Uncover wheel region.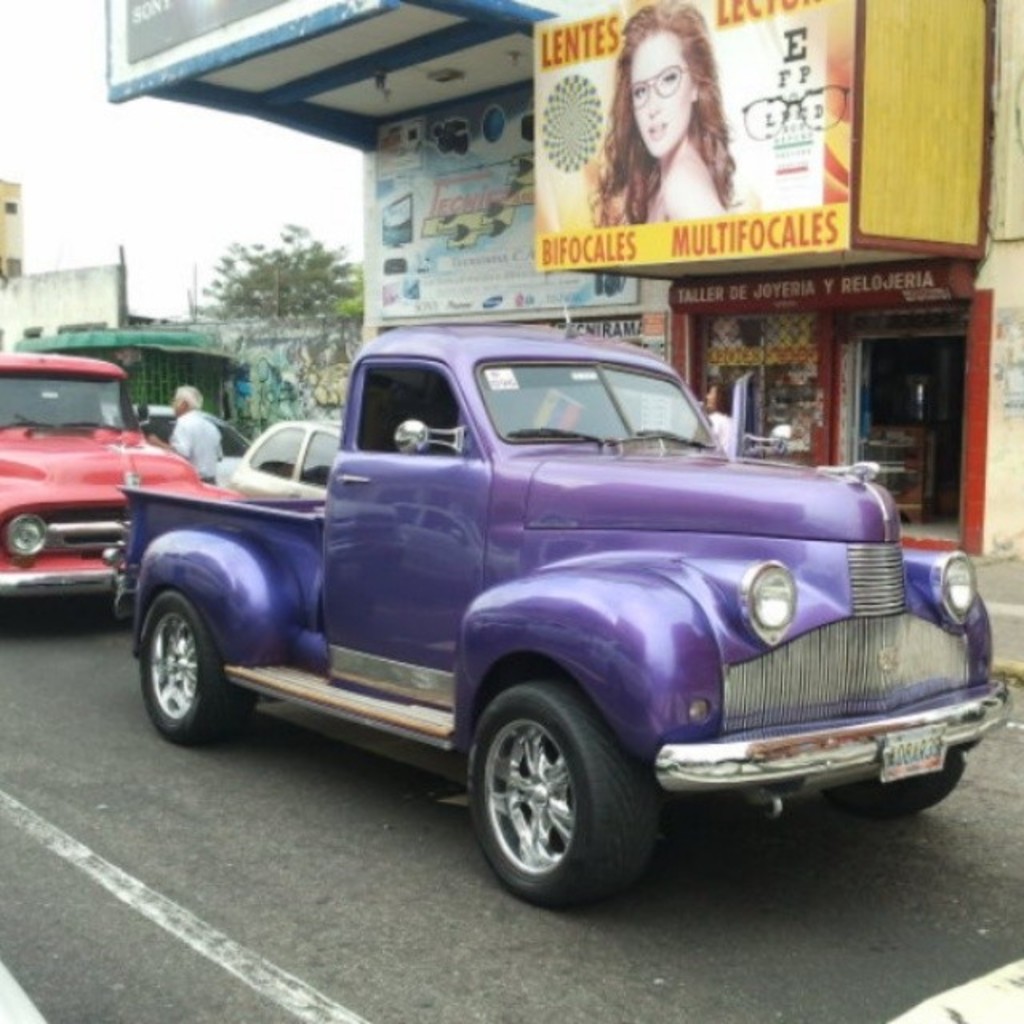
Uncovered: bbox(832, 749, 968, 822).
